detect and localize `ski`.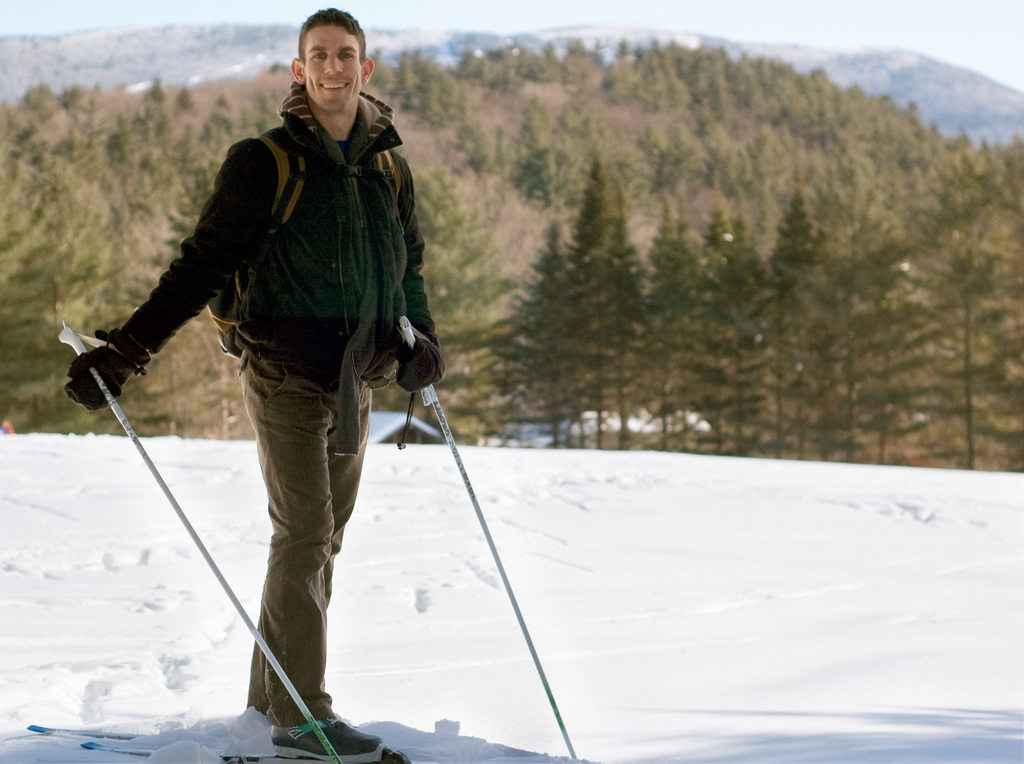
Localized at {"x1": 77, "y1": 743, "x2": 410, "y2": 763}.
